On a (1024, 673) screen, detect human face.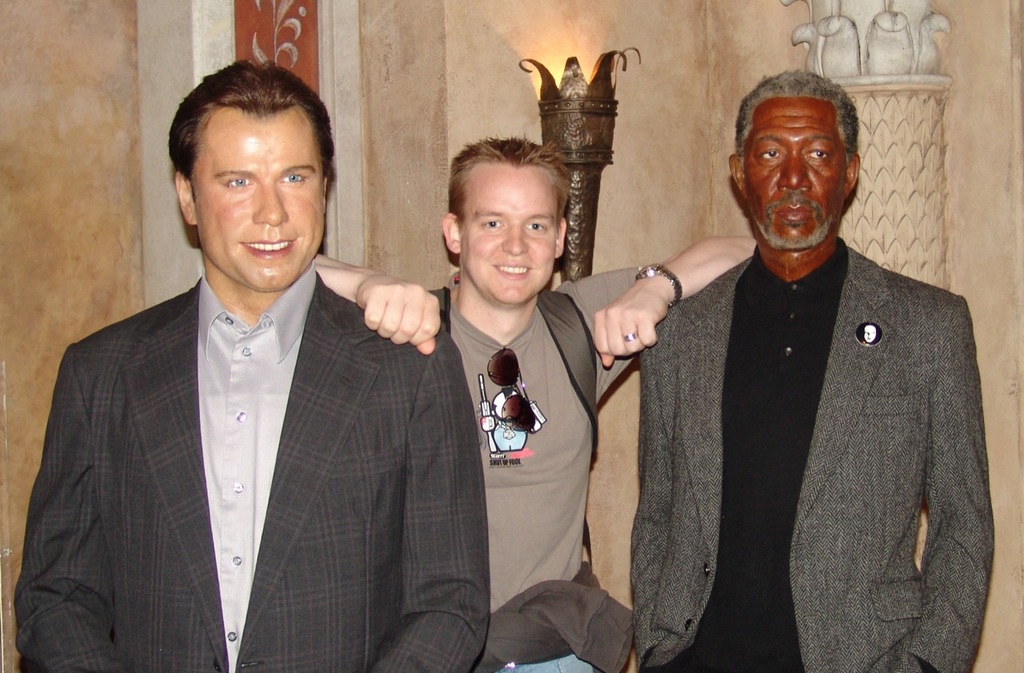
[741,100,855,244].
